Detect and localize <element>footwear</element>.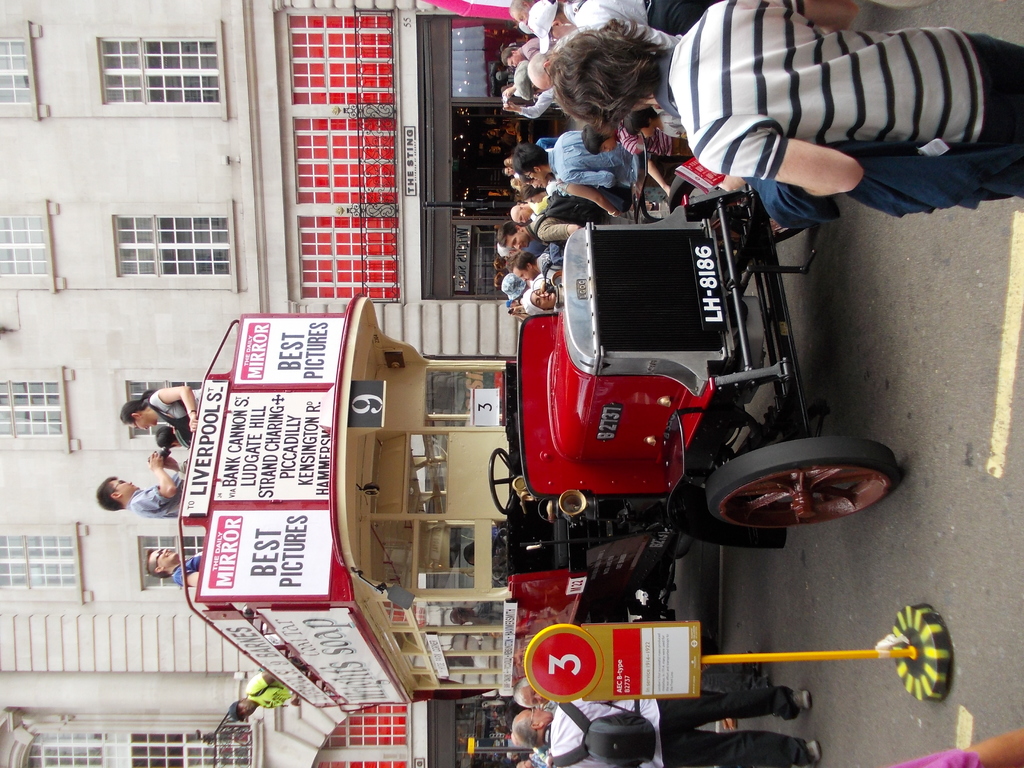
Localized at 787,684,815,708.
